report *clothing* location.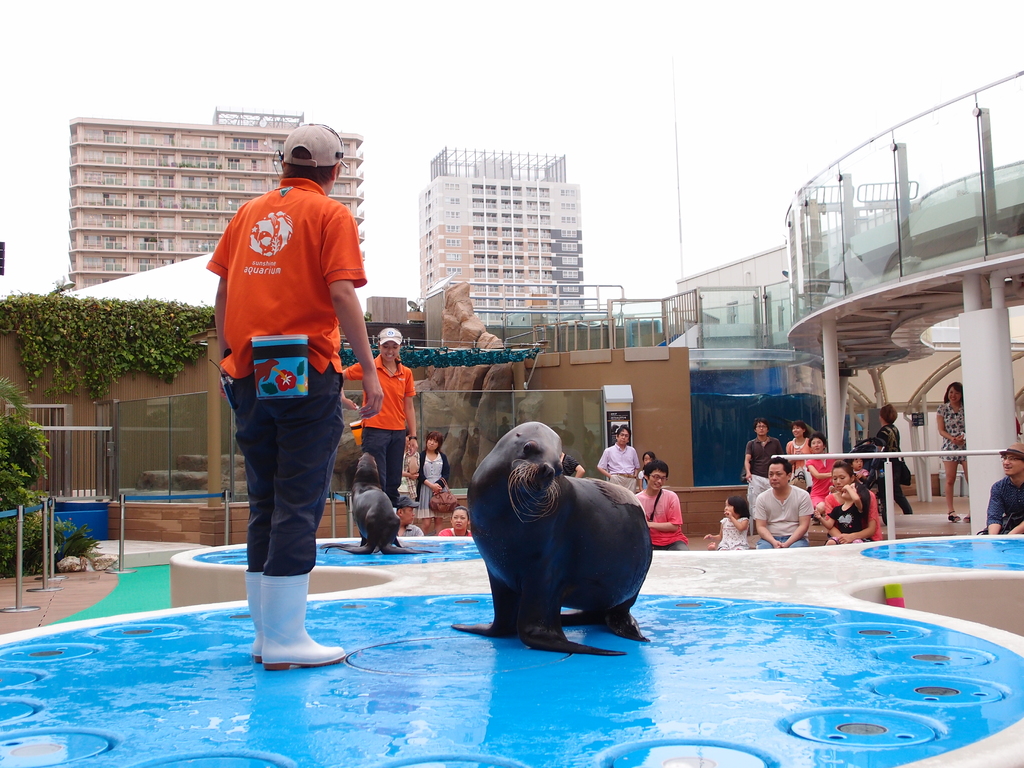
Report: x1=342 y1=355 x2=419 y2=514.
